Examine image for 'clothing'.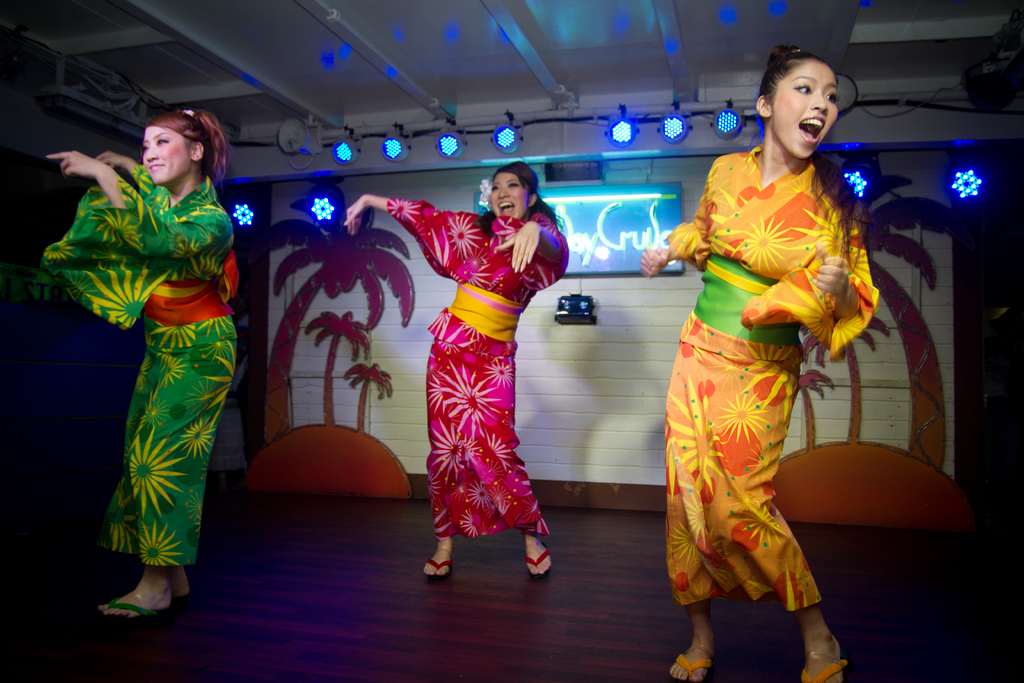
Examination result: rect(661, 142, 883, 612).
